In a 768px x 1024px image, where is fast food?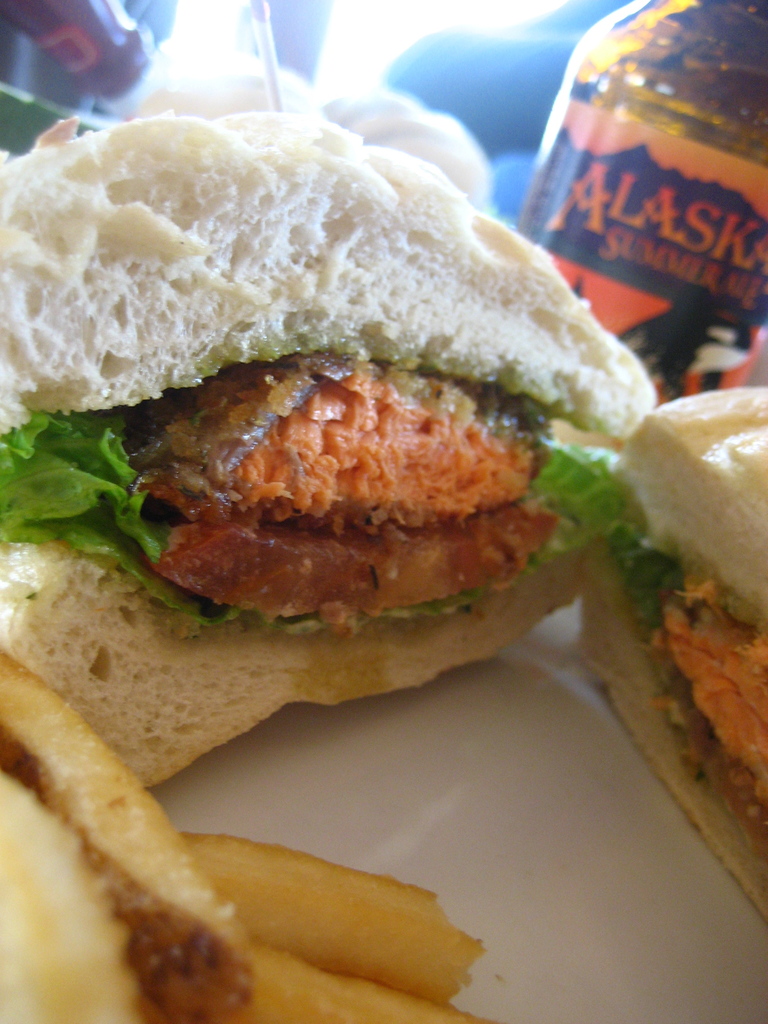
left=148, top=806, right=505, bottom=1018.
